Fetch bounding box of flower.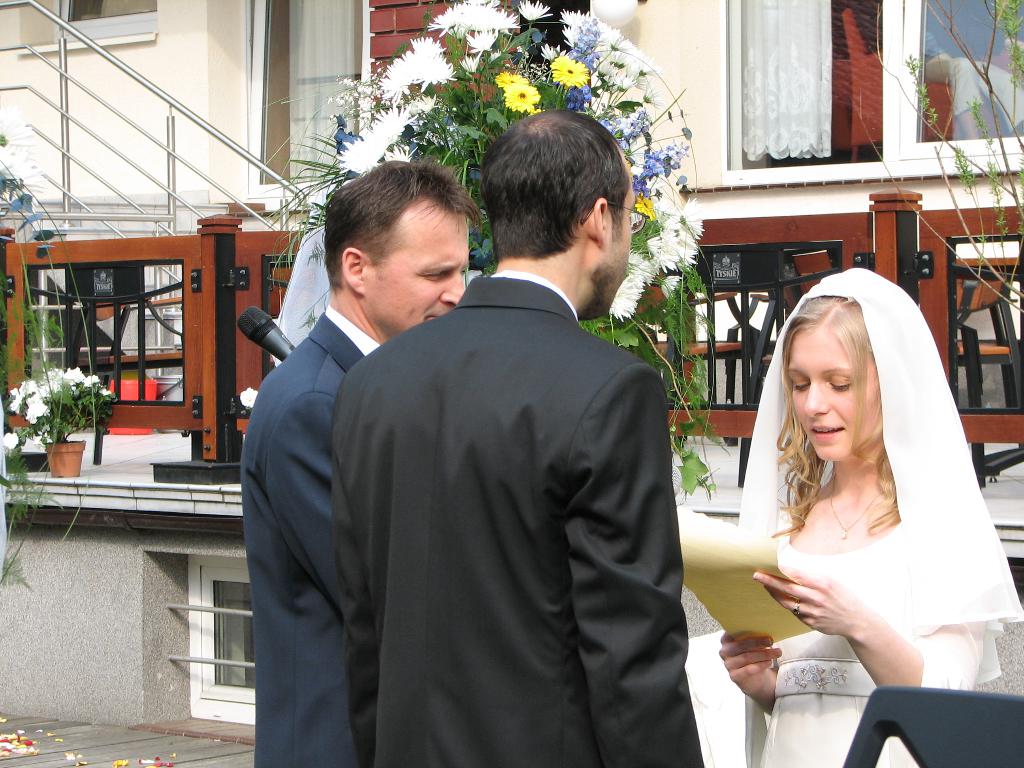
Bbox: pyautogui.locateOnScreen(239, 387, 261, 414).
